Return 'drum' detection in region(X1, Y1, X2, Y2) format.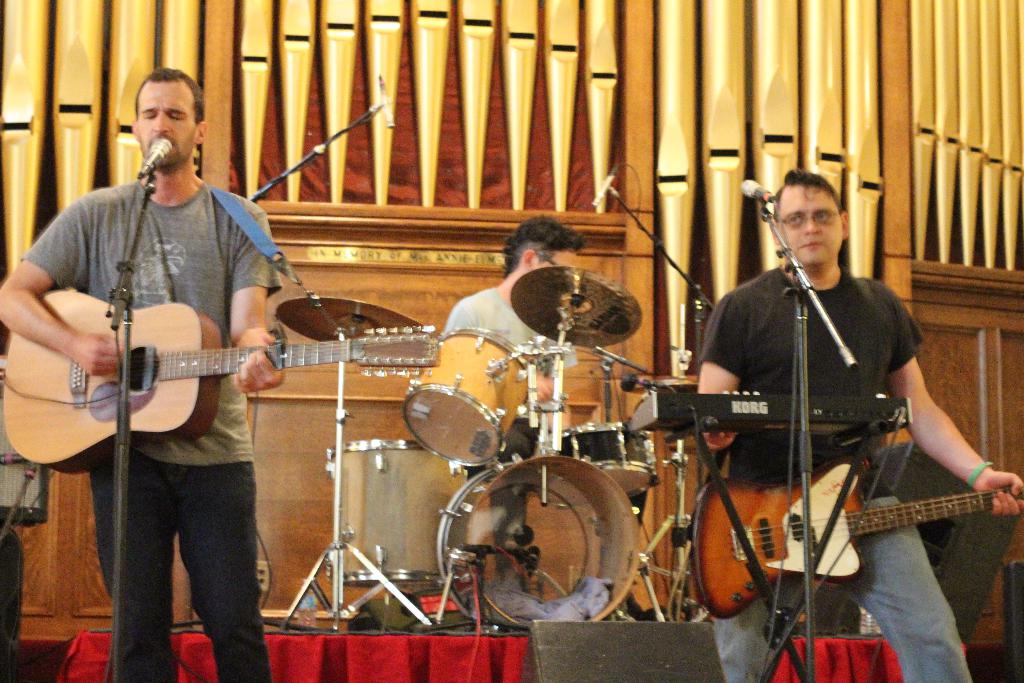
region(401, 327, 538, 466).
